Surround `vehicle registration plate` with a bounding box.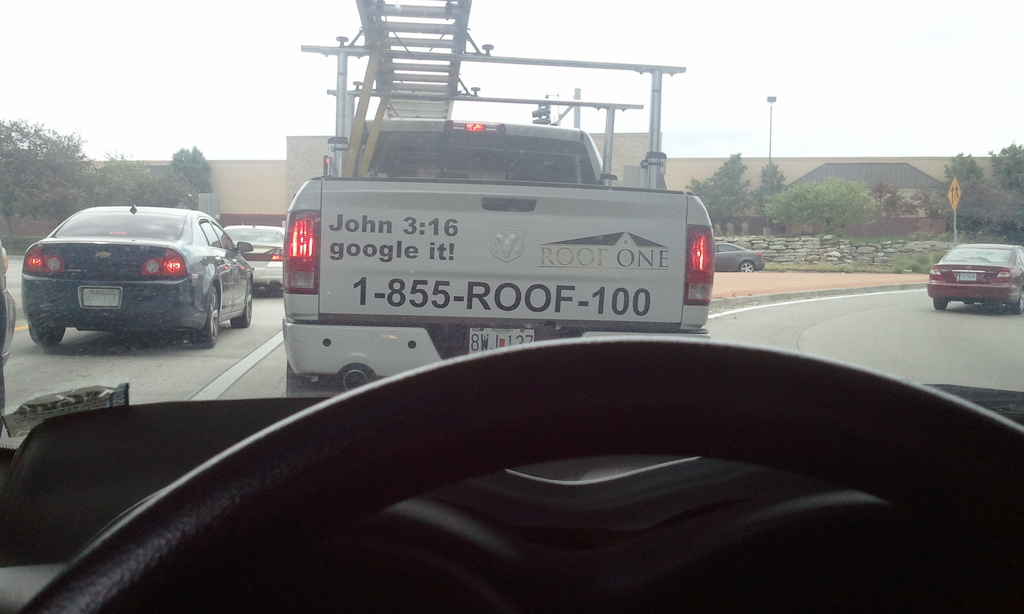
l=468, t=329, r=535, b=354.
